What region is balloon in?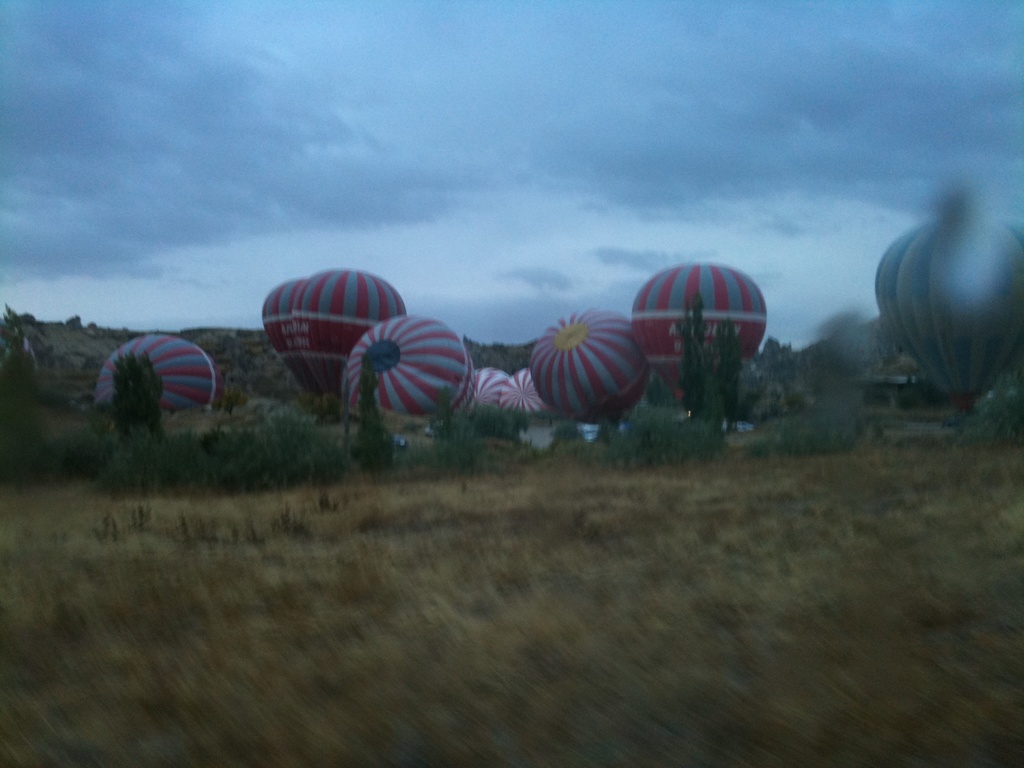
{"x1": 93, "y1": 332, "x2": 221, "y2": 421}.
